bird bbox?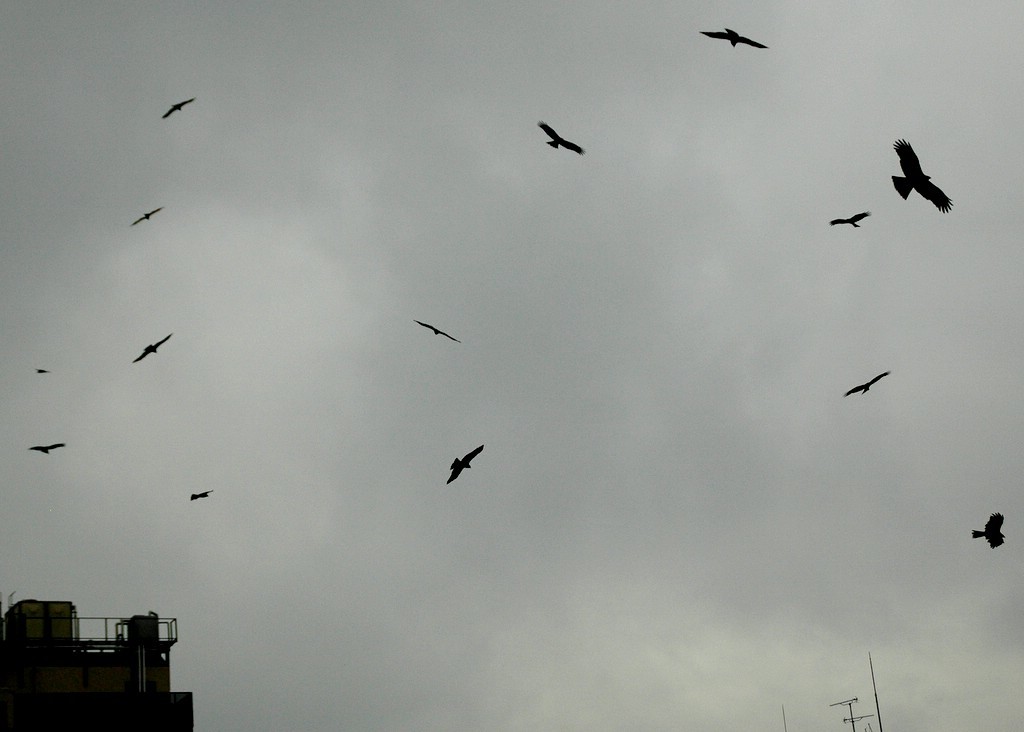
[left=700, top=24, right=765, bottom=49]
